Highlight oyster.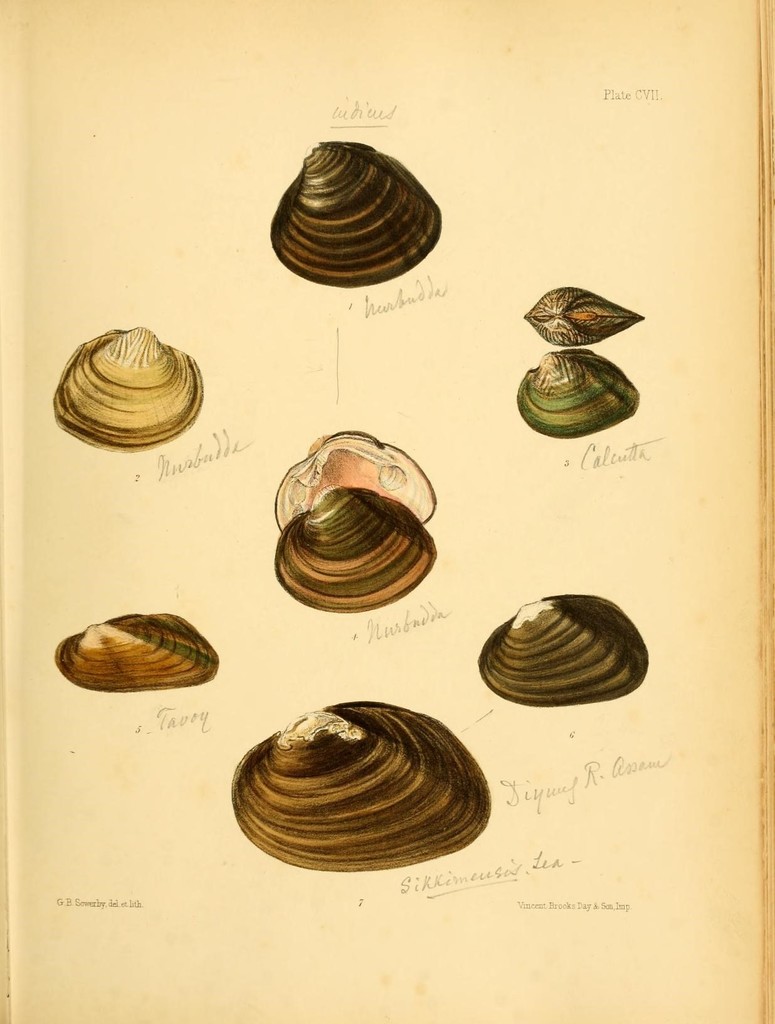
Highlighted region: select_region(268, 491, 439, 617).
